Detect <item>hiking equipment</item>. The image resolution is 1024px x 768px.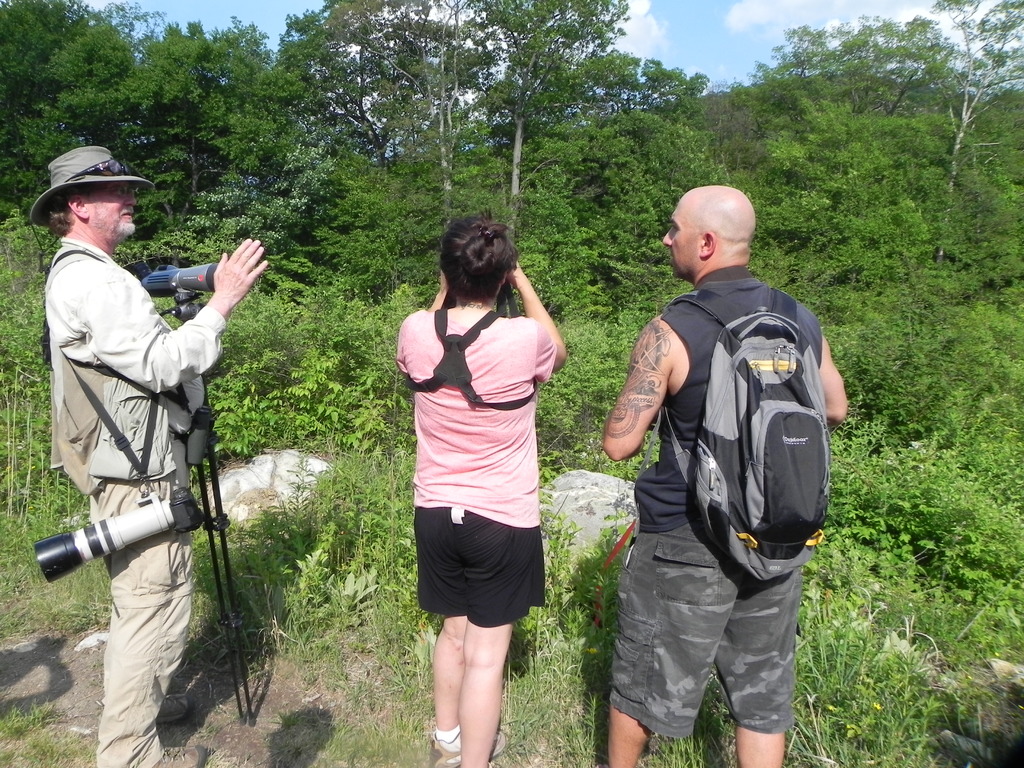
{"x1": 152, "y1": 686, "x2": 193, "y2": 727}.
